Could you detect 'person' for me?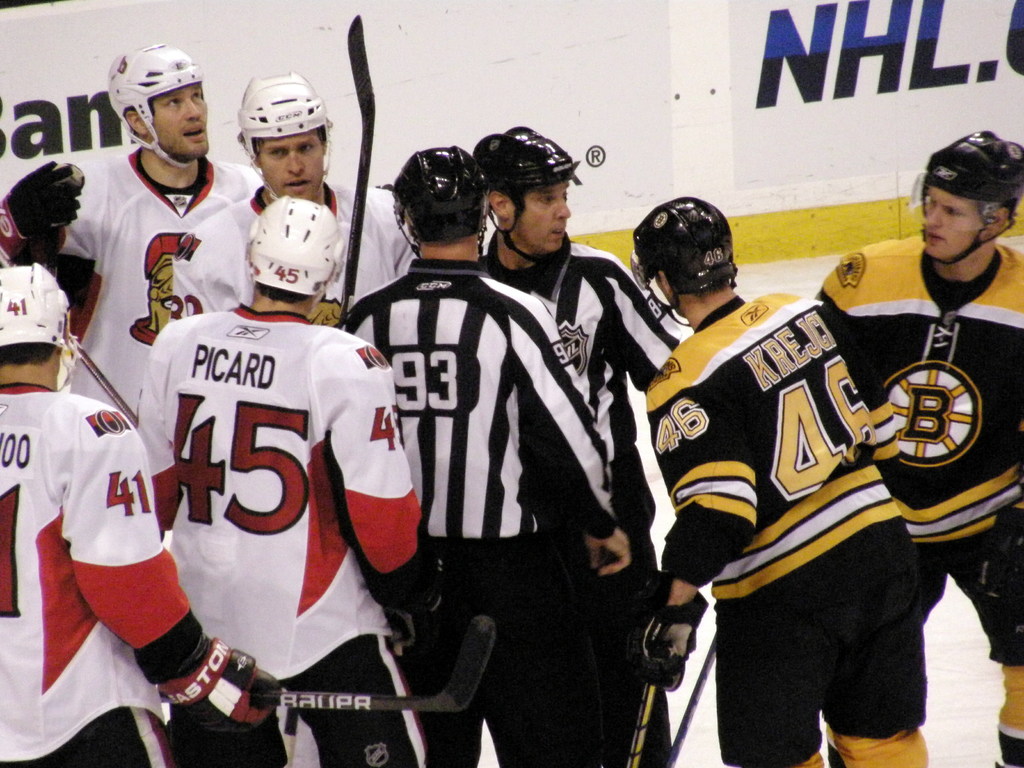
Detection result: 650,192,922,767.
